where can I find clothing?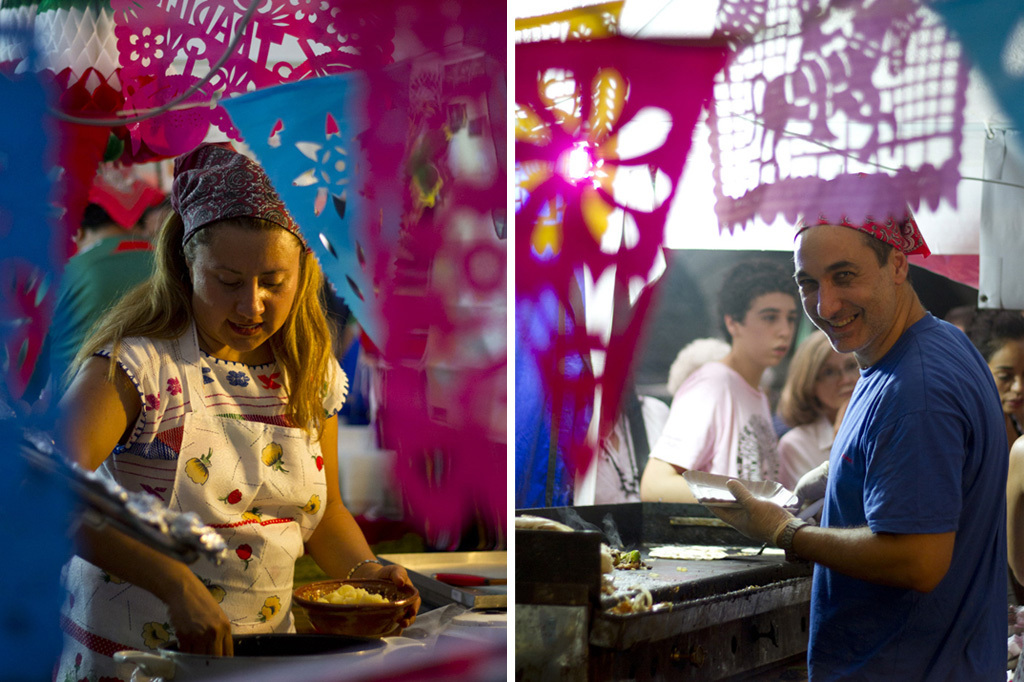
You can find it at detection(789, 462, 836, 499).
